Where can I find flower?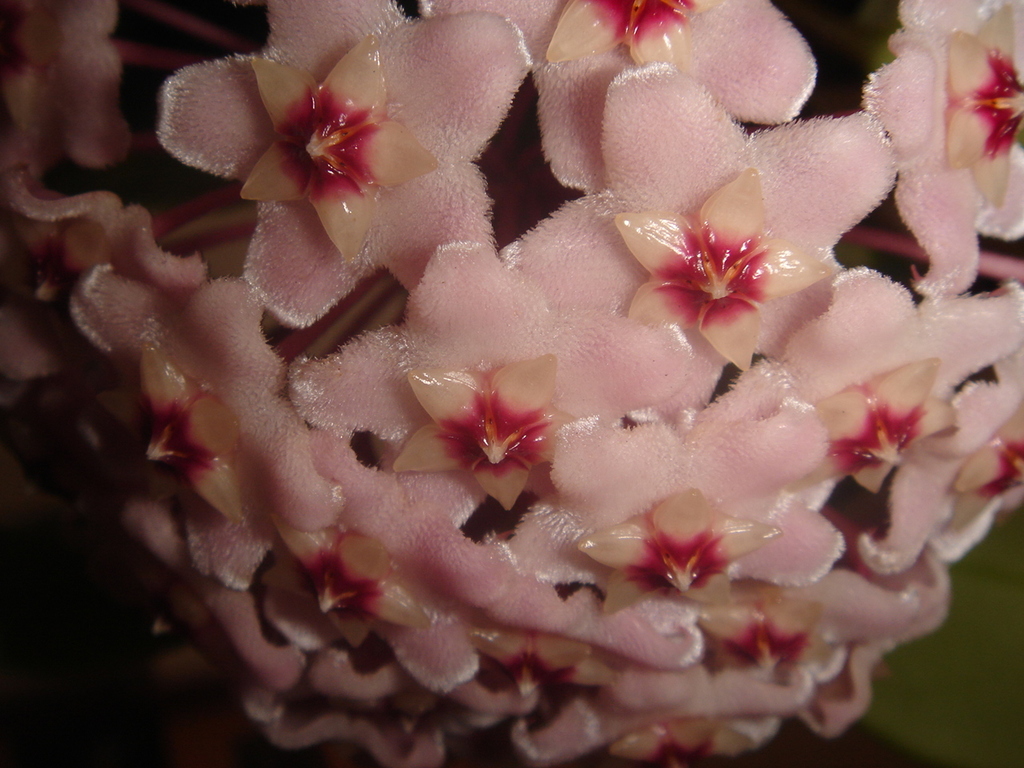
You can find it at detection(487, 72, 922, 433).
